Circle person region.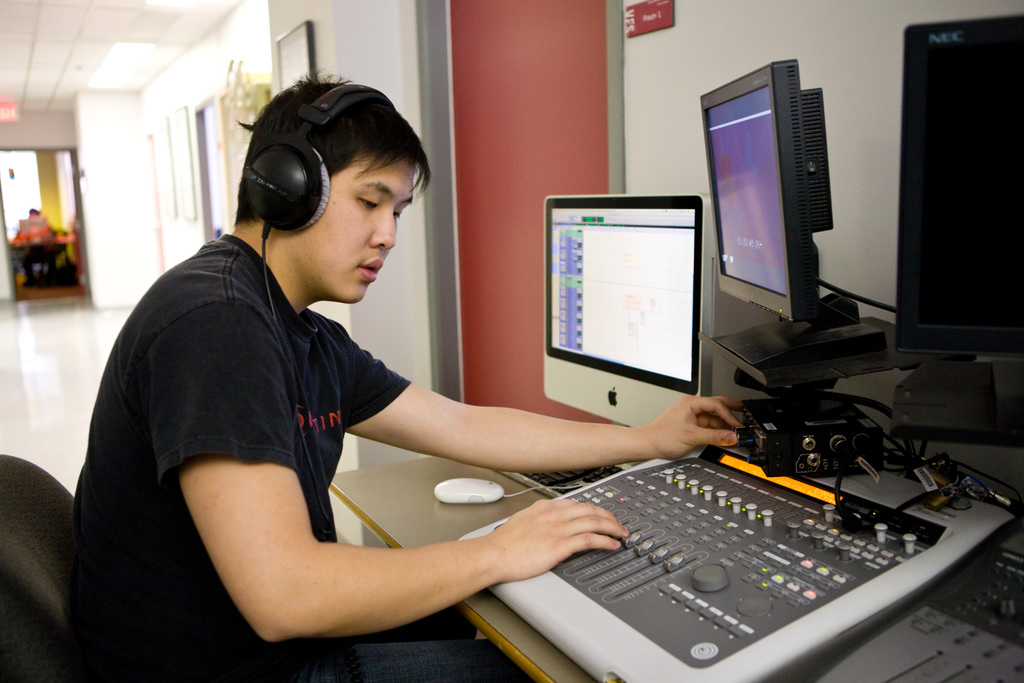
Region: crop(108, 76, 694, 673).
